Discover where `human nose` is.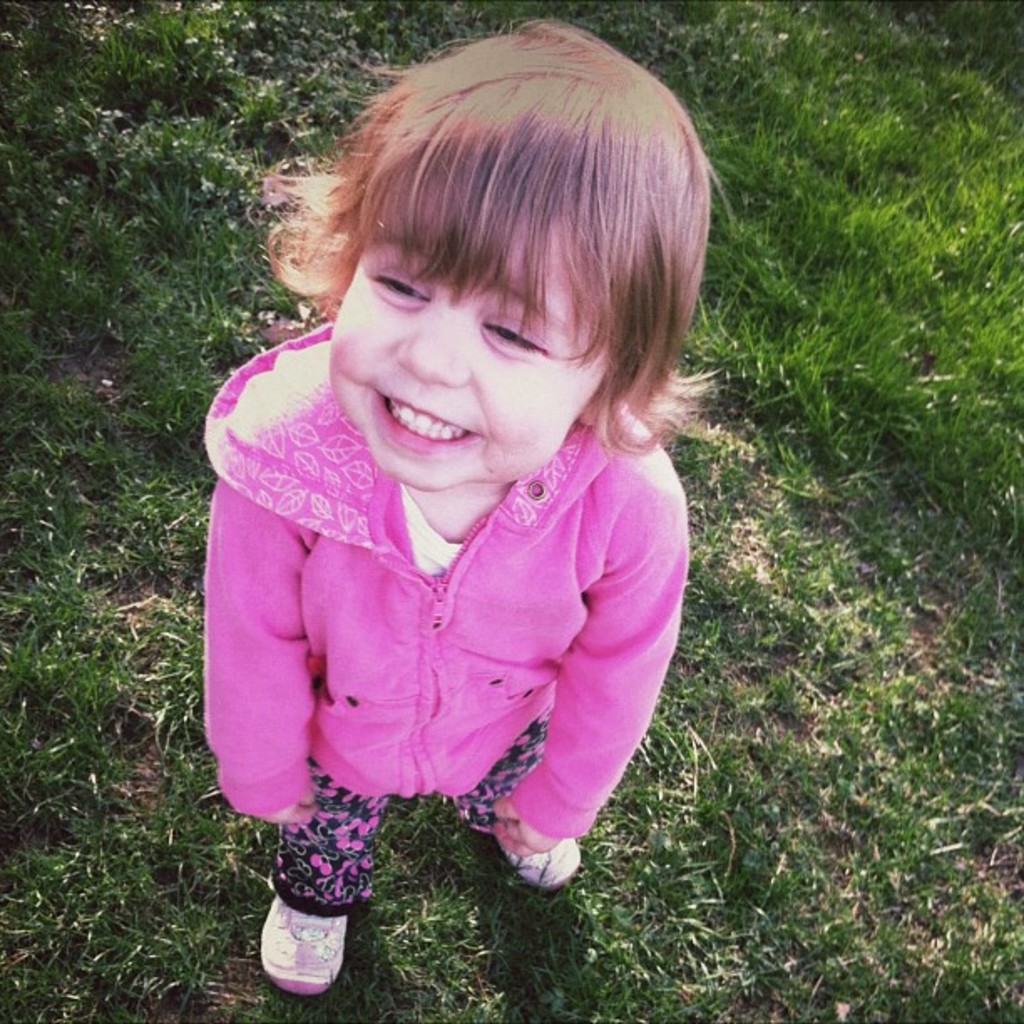
Discovered at <bbox>397, 288, 470, 381</bbox>.
